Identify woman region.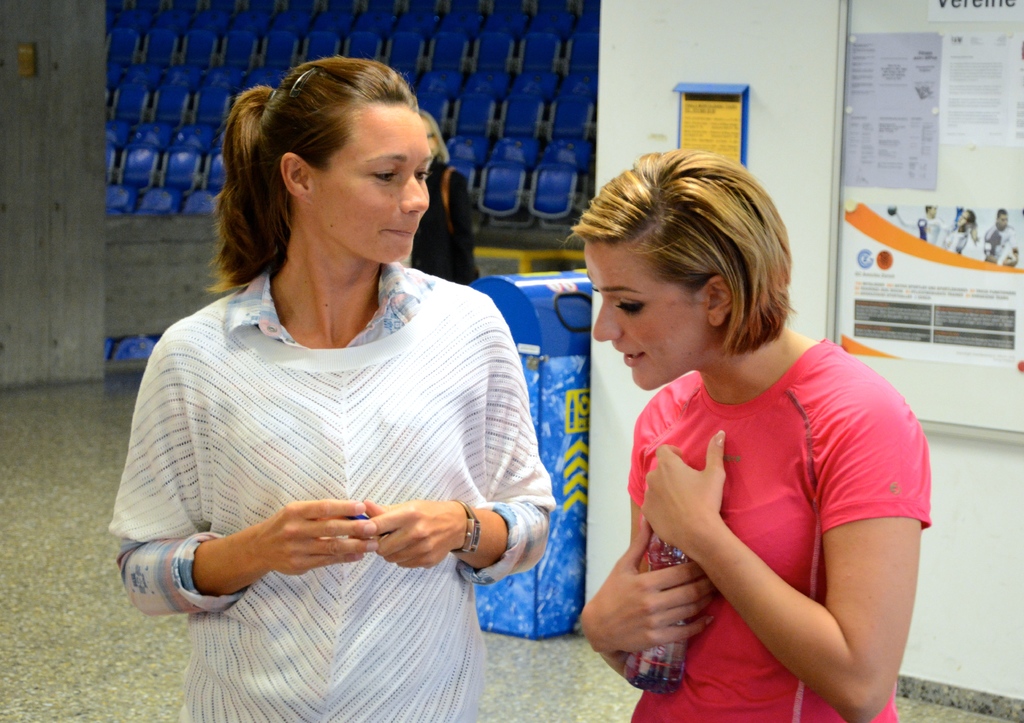
Region: (x1=555, y1=146, x2=938, y2=722).
